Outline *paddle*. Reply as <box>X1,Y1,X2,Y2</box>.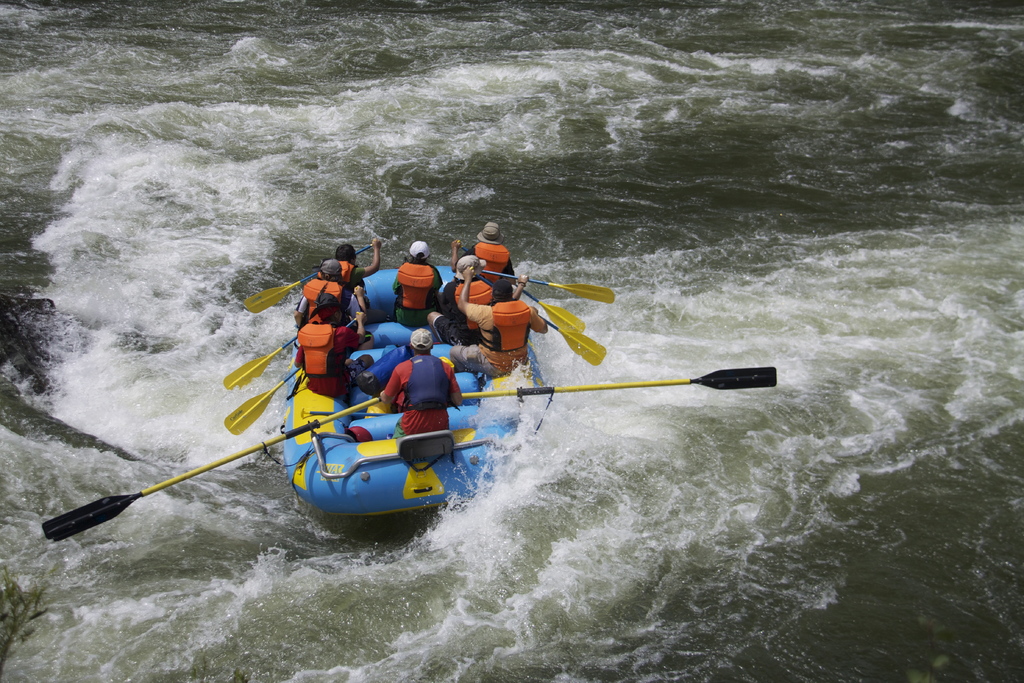
<box>463,362,777,396</box>.
